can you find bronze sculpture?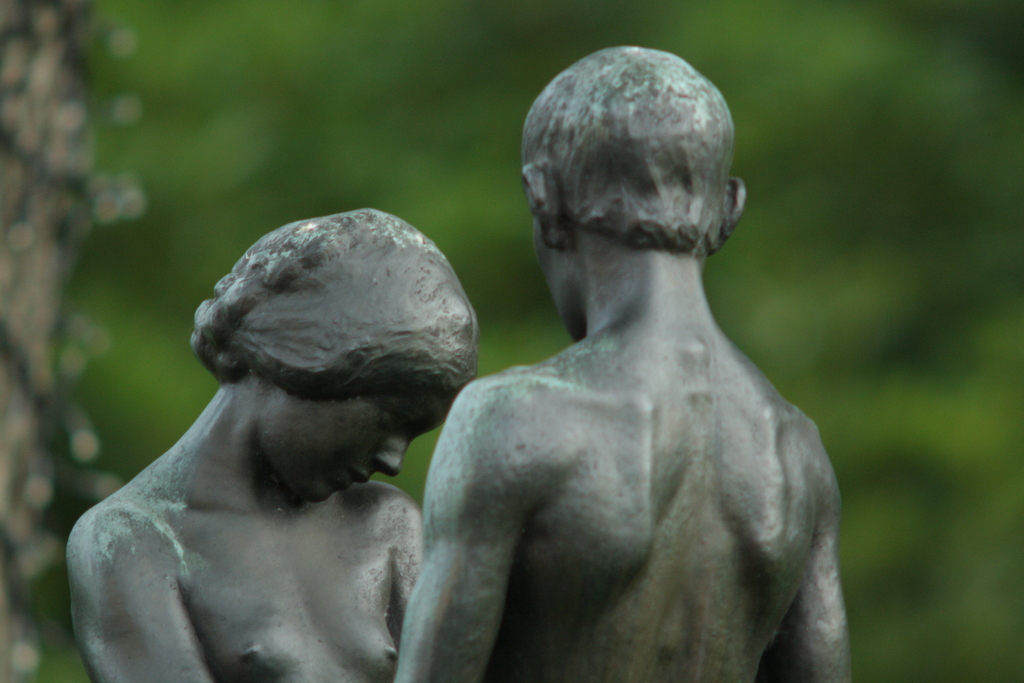
Yes, bounding box: select_region(60, 42, 859, 682).
